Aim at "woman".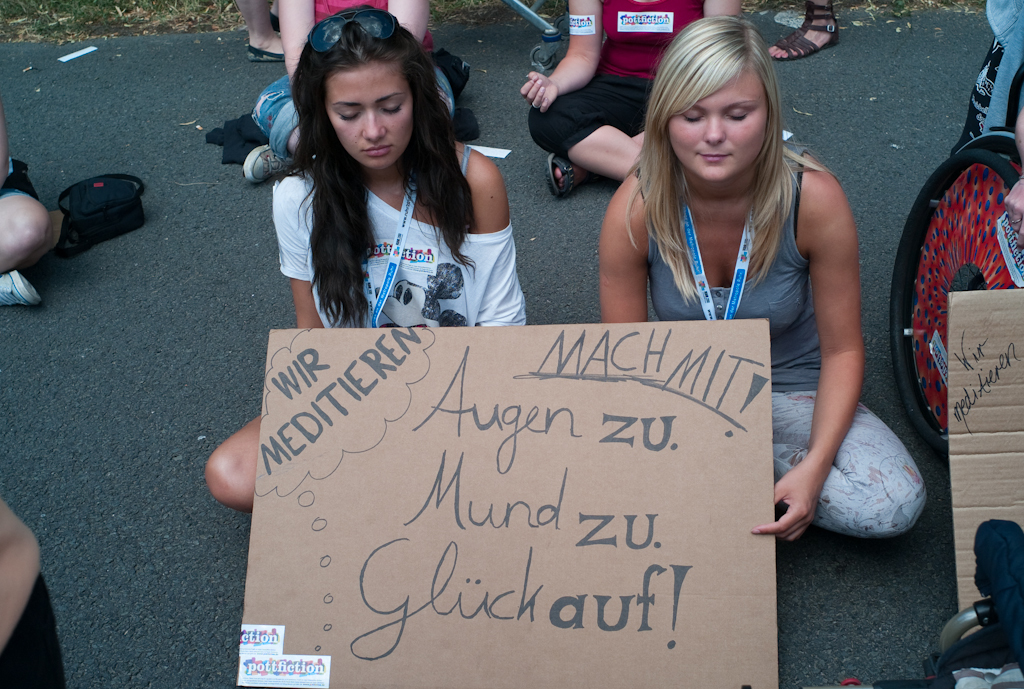
Aimed at <box>765,0,841,60</box>.
